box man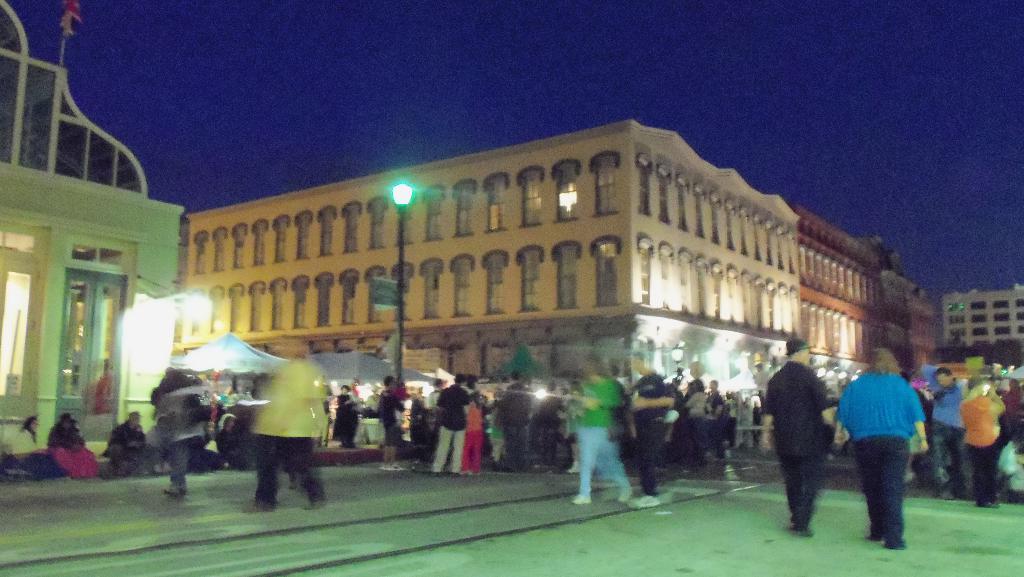
bbox(106, 410, 148, 481)
